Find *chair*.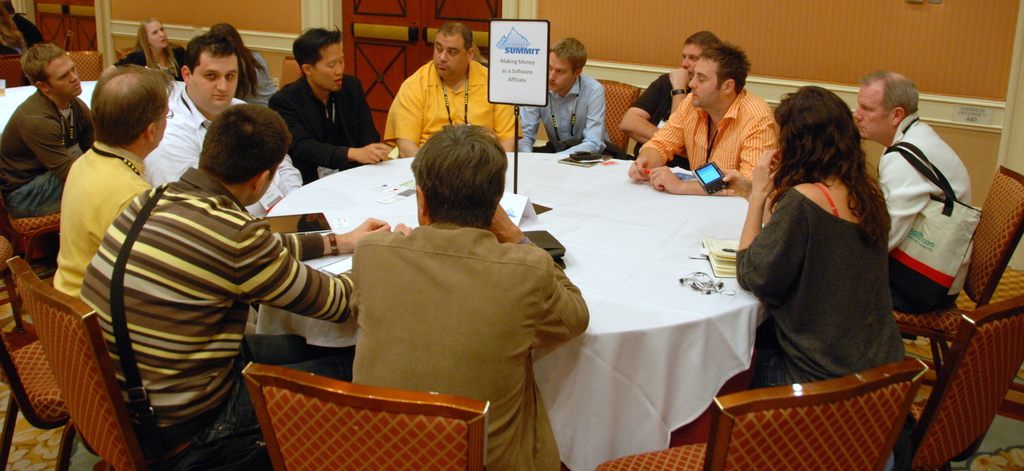
[10, 254, 241, 468].
